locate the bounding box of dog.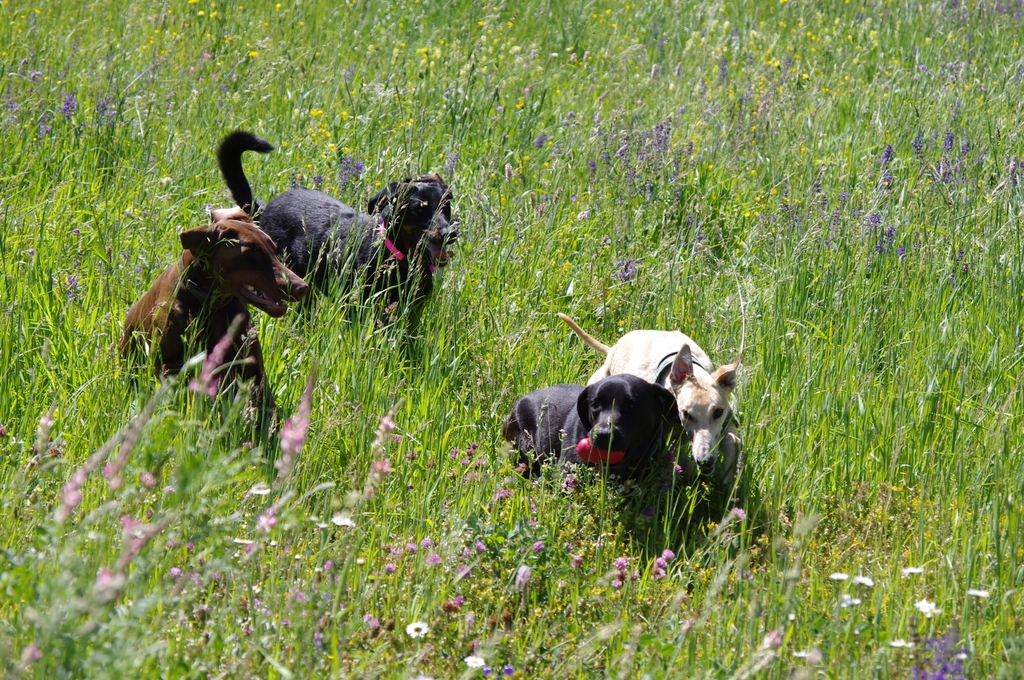
Bounding box: <box>118,203,309,469</box>.
